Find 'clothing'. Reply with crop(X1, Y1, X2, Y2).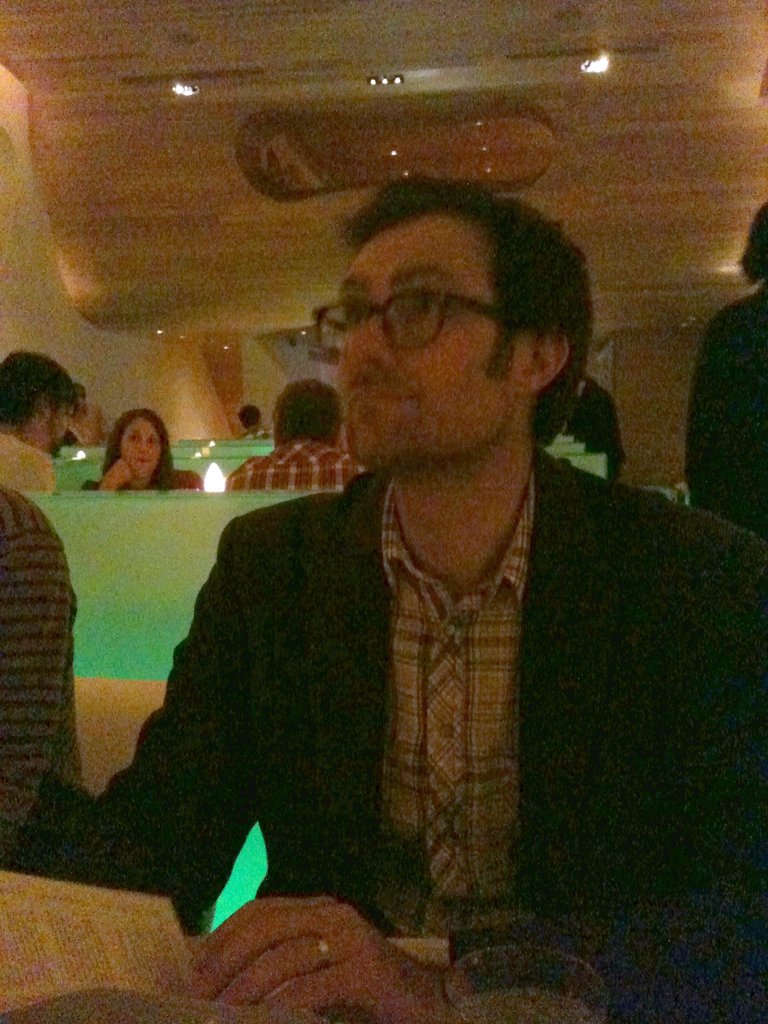
crop(678, 280, 767, 529).
